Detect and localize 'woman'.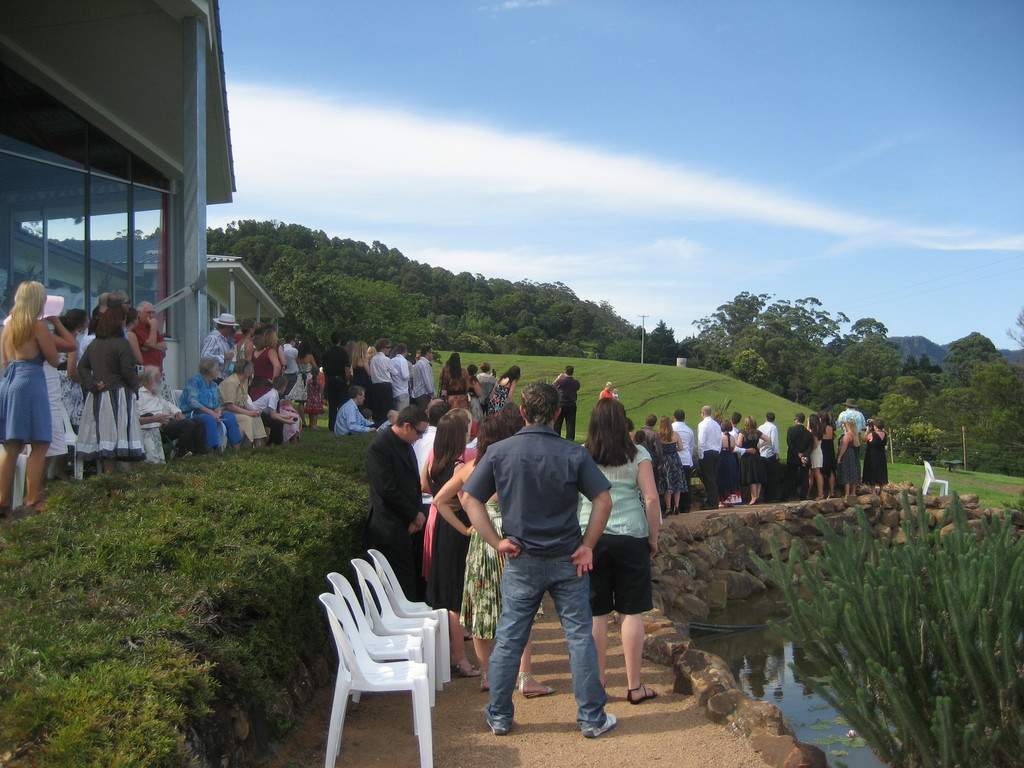
Localized at [291, 336, 321, 420].
